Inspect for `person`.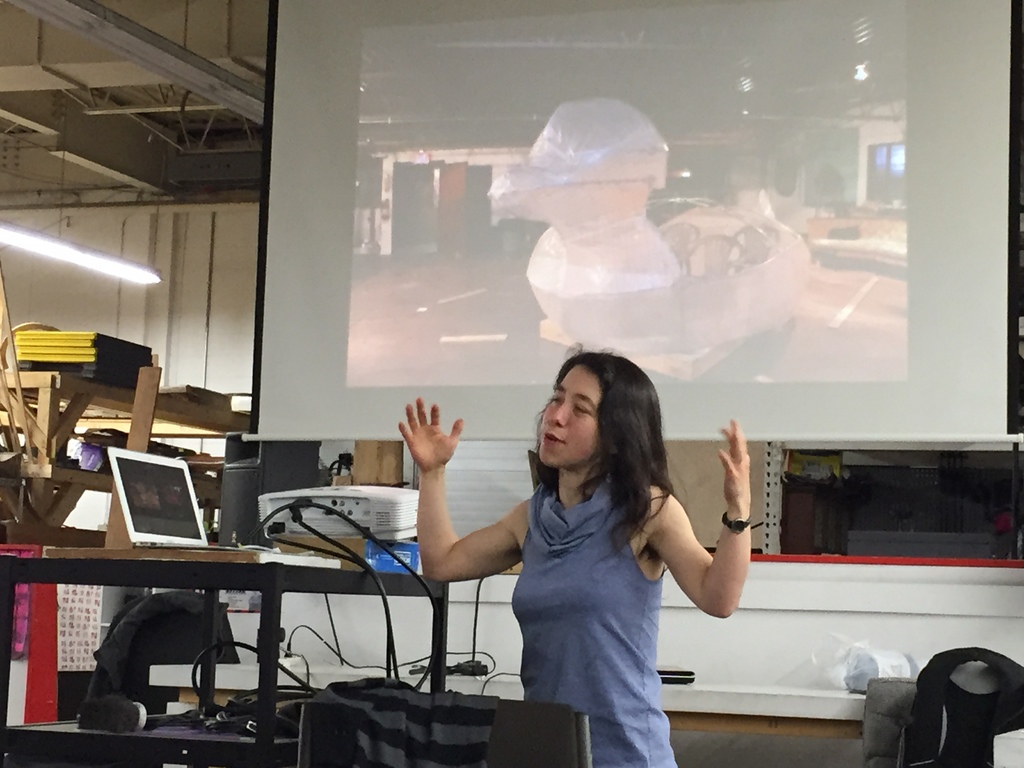
Inspection: (444, 357, 707, 756).
